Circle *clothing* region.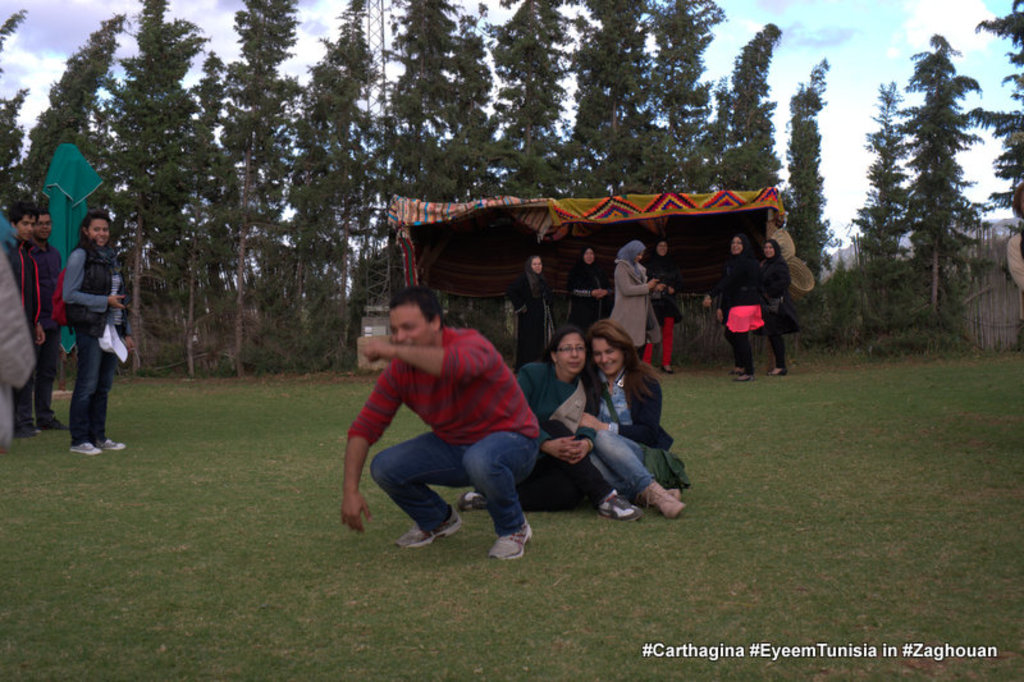
Region: 707,258,754,366.
